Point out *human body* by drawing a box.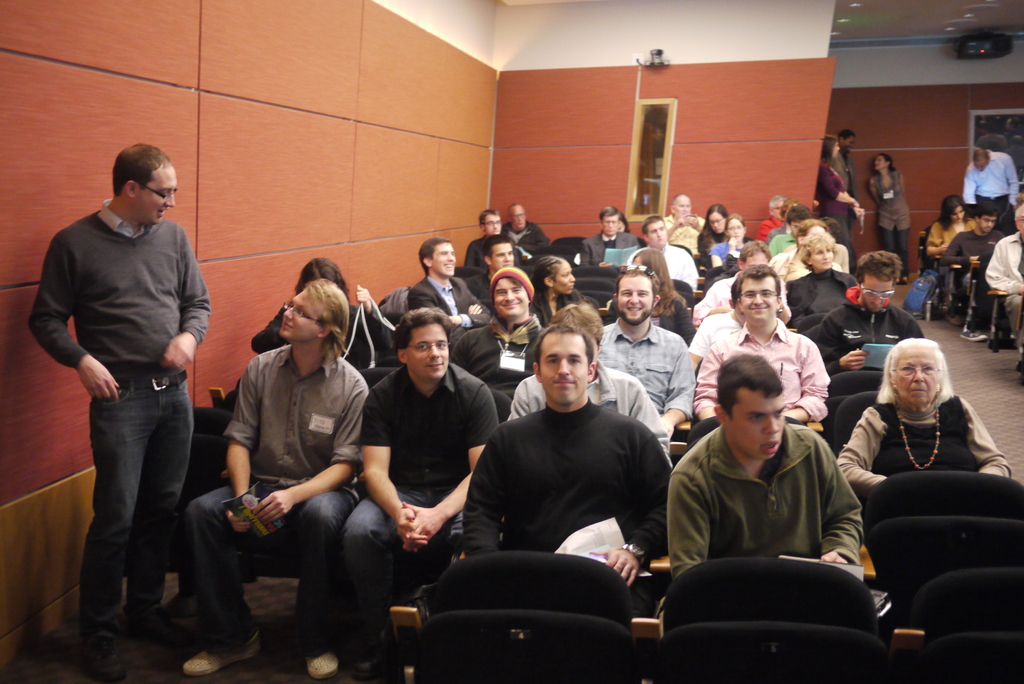
<box>672,425,863,576</box>.
